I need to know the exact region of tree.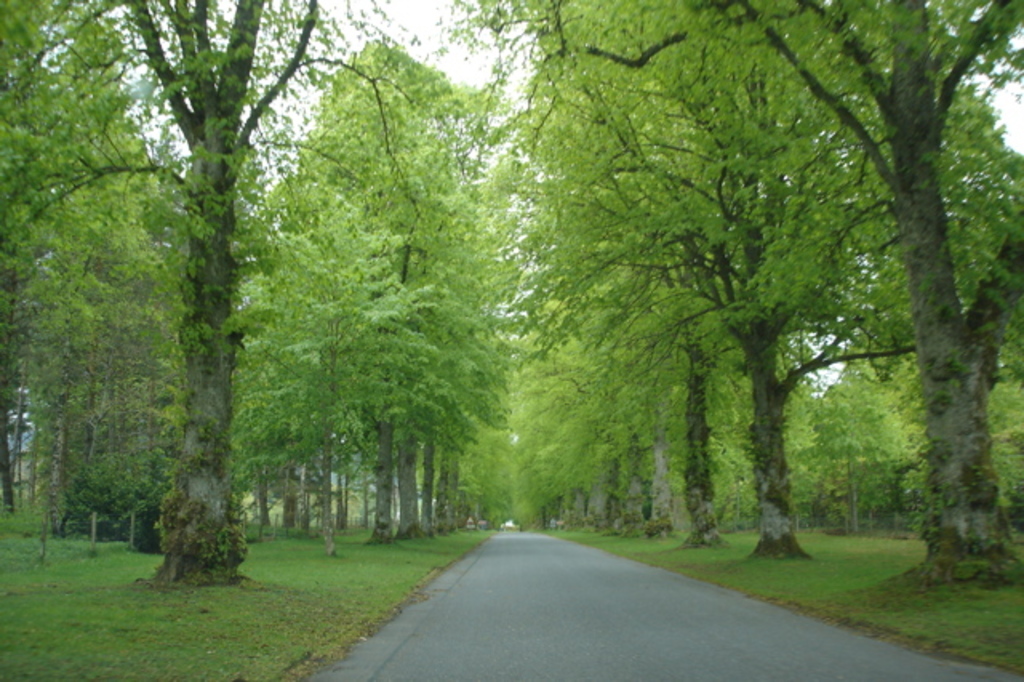
Region: (48, 37, 347, 580).
